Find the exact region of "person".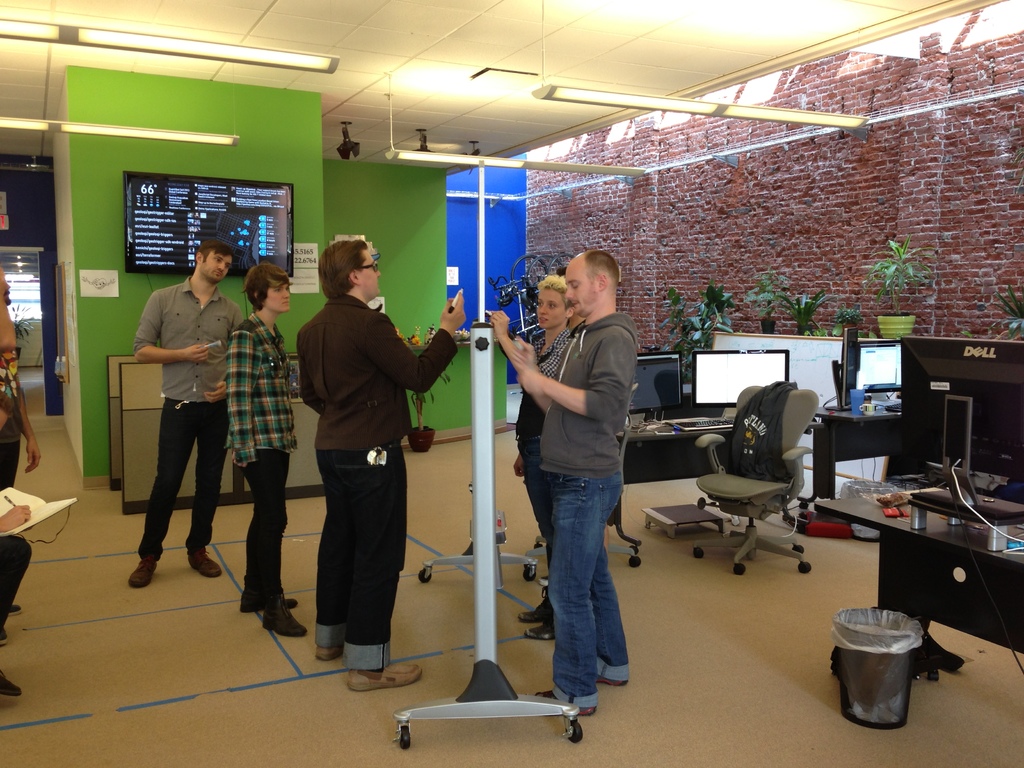
Exact region: 507/249/632/718.
